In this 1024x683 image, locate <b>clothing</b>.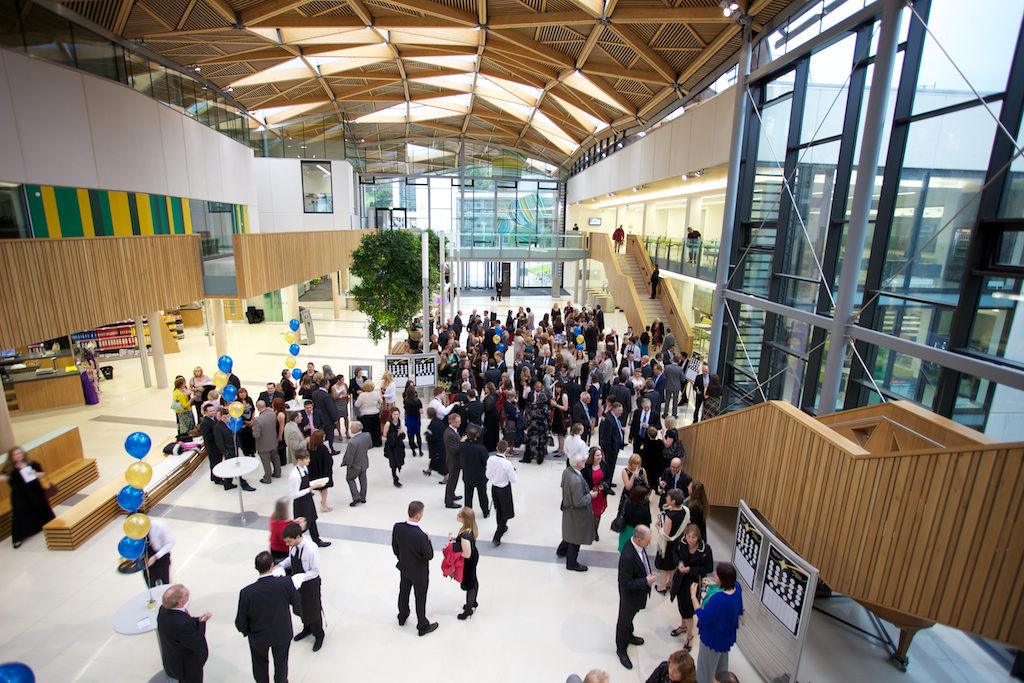
Bounding box: detection(283, 417, 308, 466).
